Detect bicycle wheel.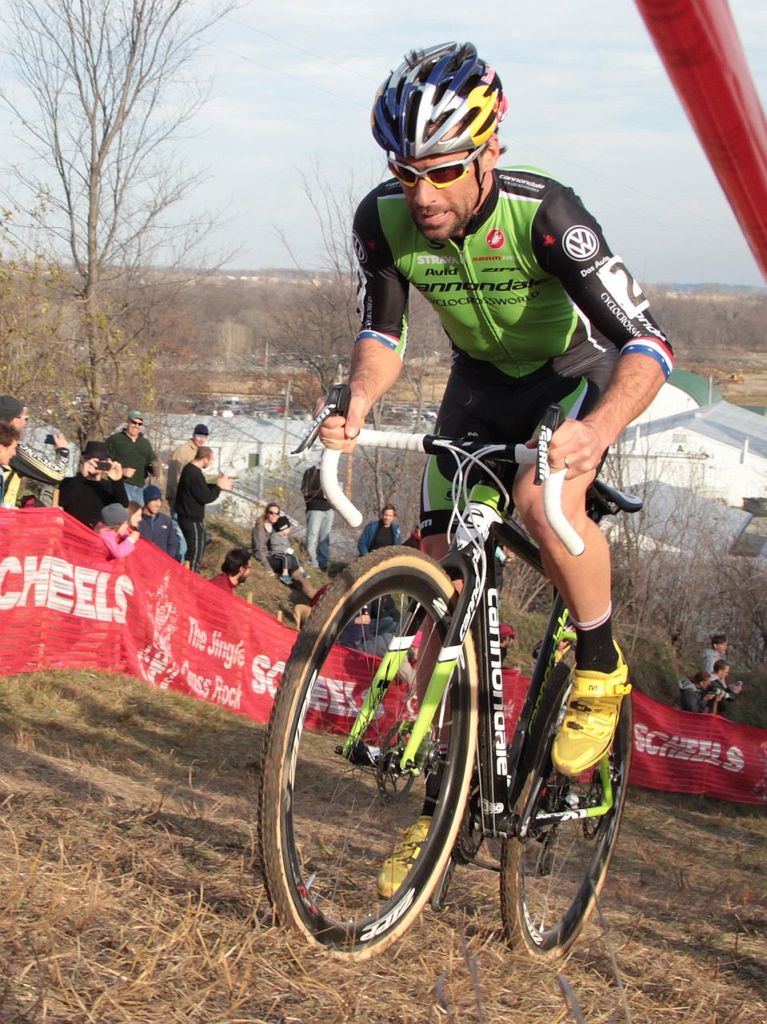
Detected at left=300, top=543, right=577, bottom=956.
